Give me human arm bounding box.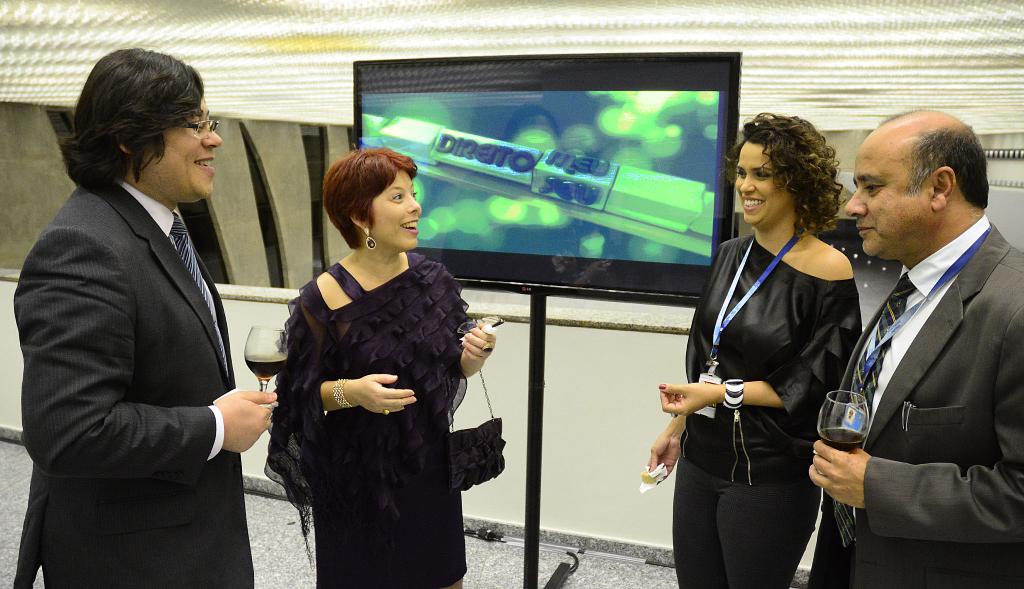
{"x1": 815, "y1": 285, "x2": 1023, "y2": 535}.
